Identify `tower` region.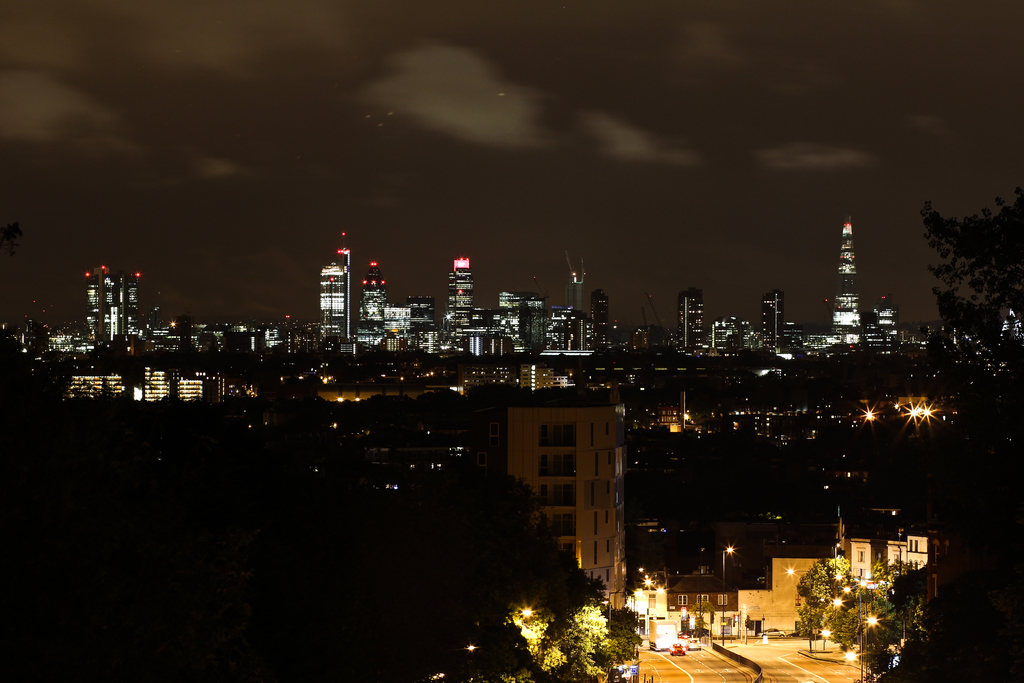
Region: detection(355, 251, 386, 333).
